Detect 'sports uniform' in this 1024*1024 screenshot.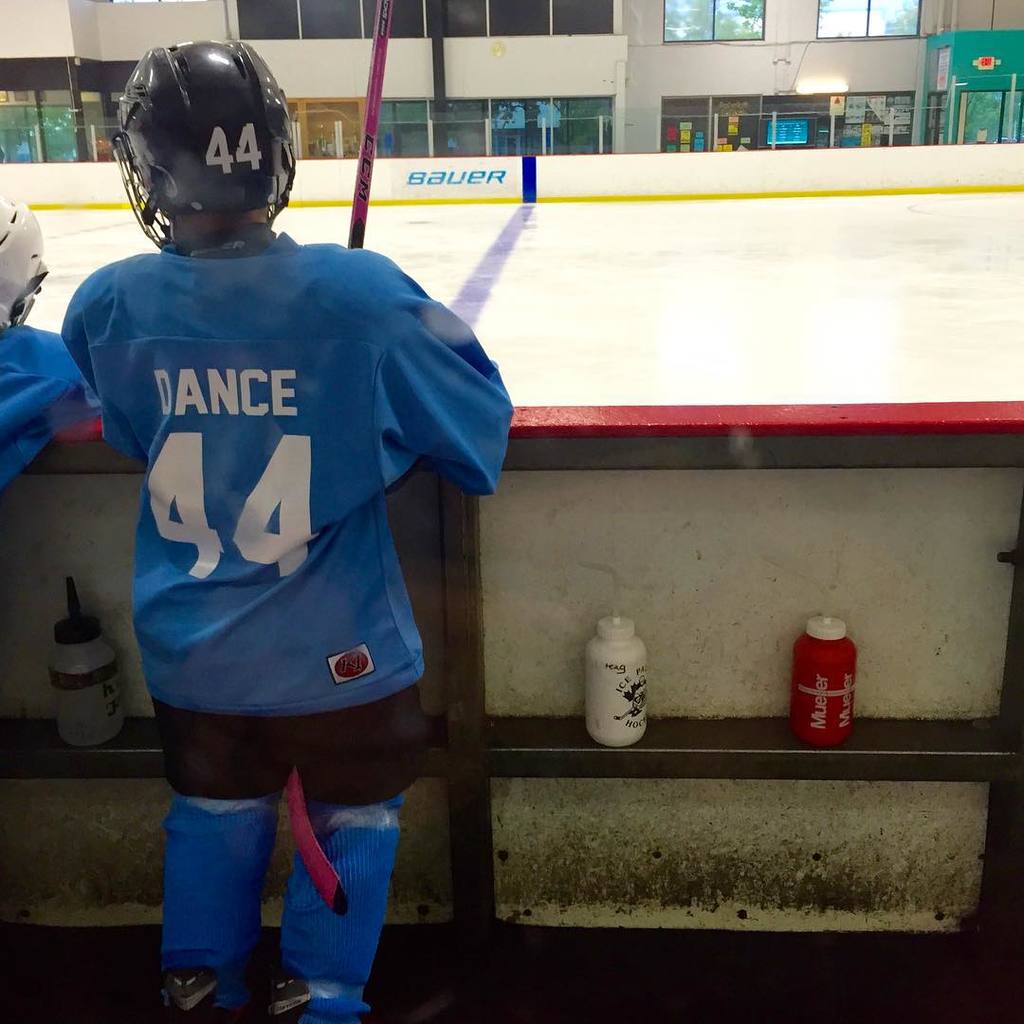
Detection: 55/230/515/712.
